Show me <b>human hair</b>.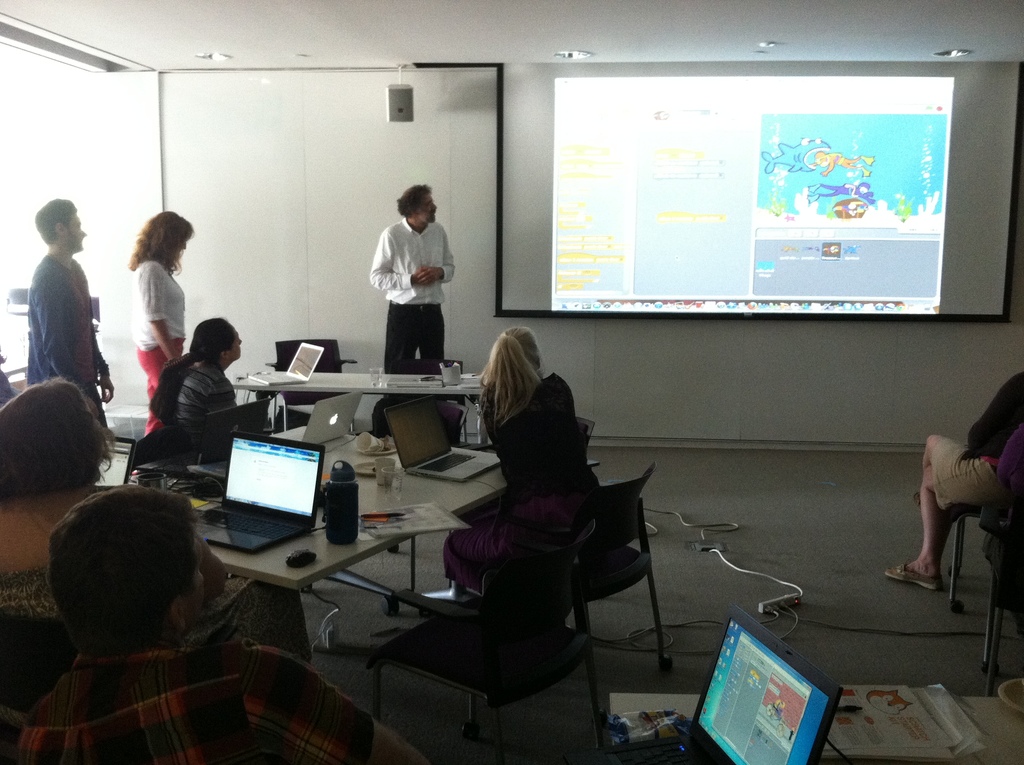
<b>human hair</b> is here: region(478, 327, 547, 429).
